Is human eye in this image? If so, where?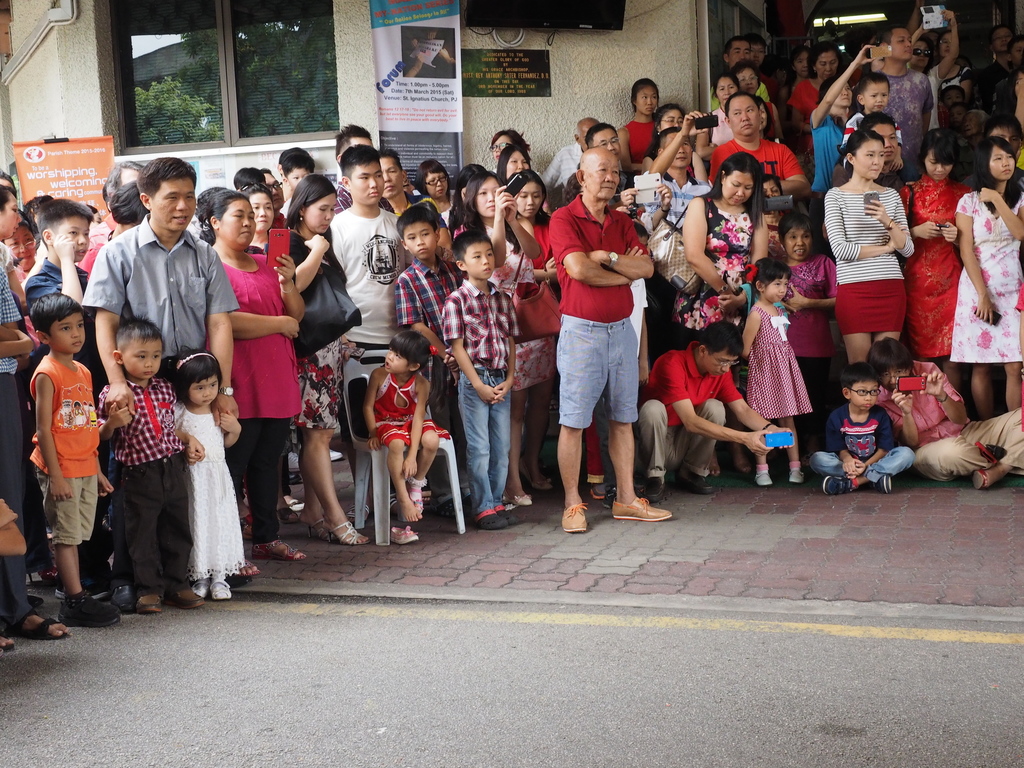
Yes, at rect(1010, 136, 1020, 141).
